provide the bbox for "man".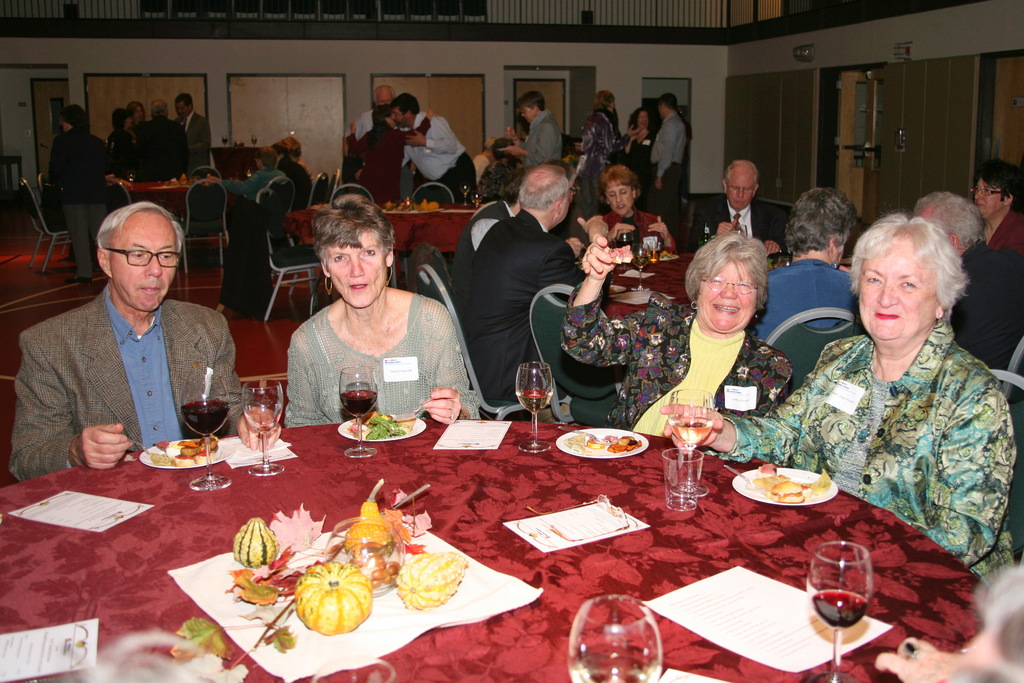
133,97,187,195.
